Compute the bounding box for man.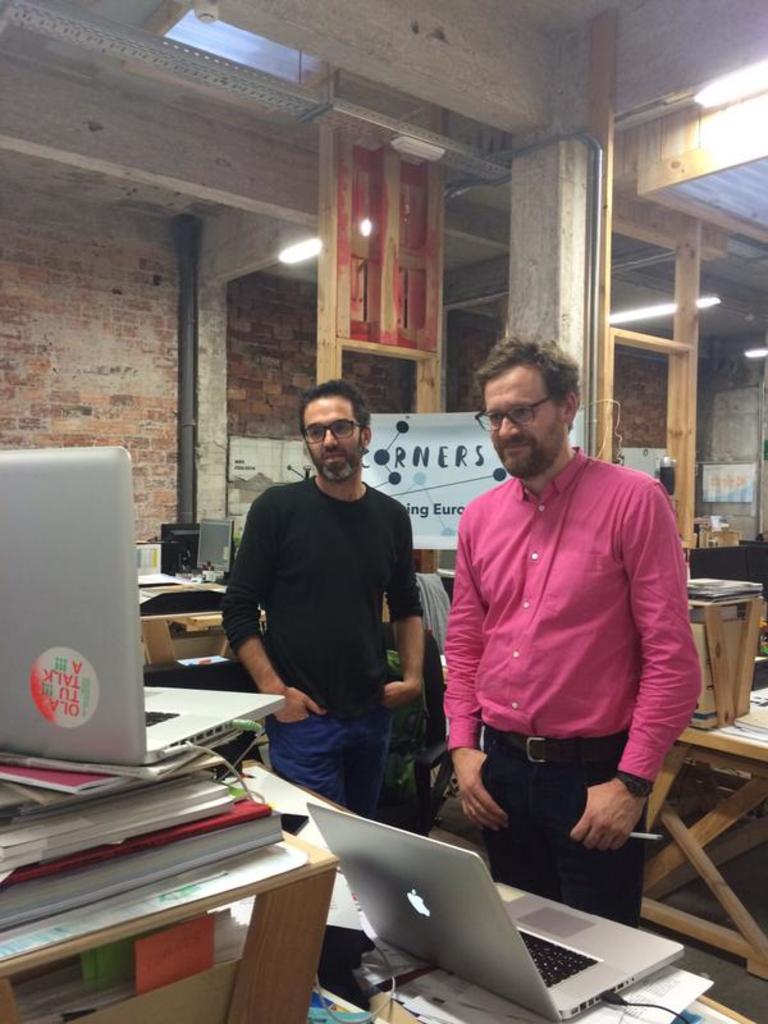
(x1=436, y1=332, x2=709, y2=923).
